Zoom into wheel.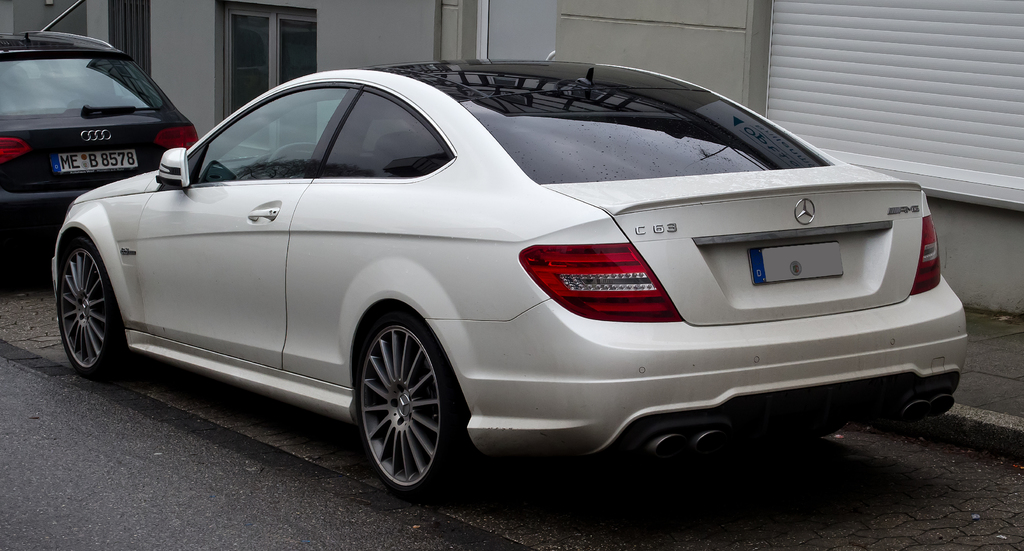
Zoom target: {"left": 57, "top": 226, "right": 128, "bottom": 376}.
